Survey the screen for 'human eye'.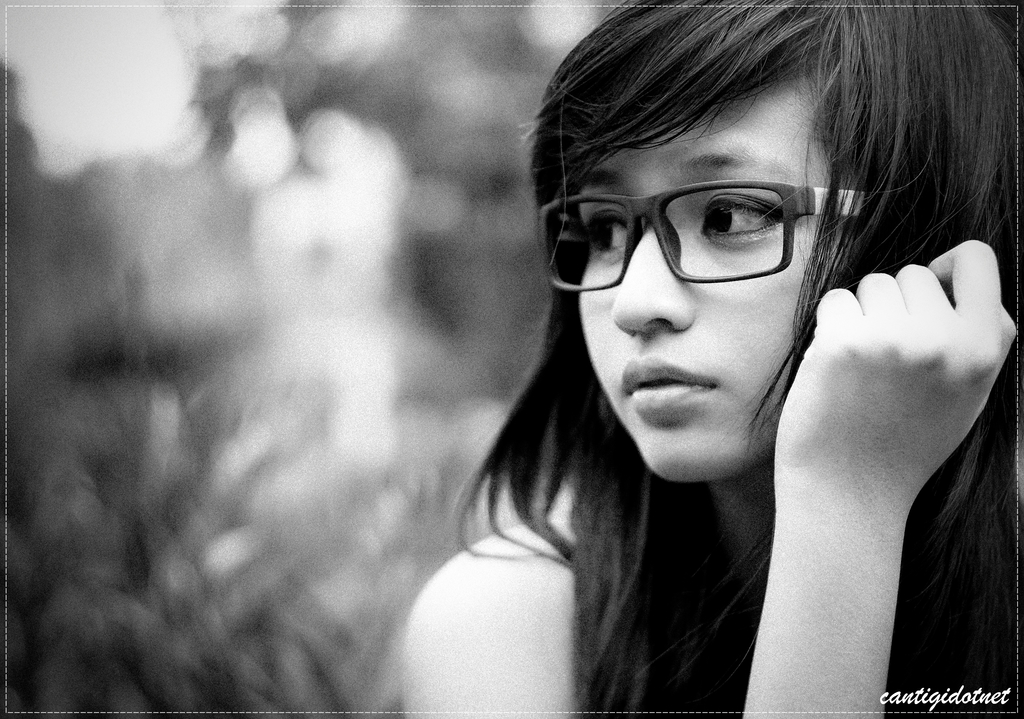
Survey found: l=590, t=202, r=630, b=261.
